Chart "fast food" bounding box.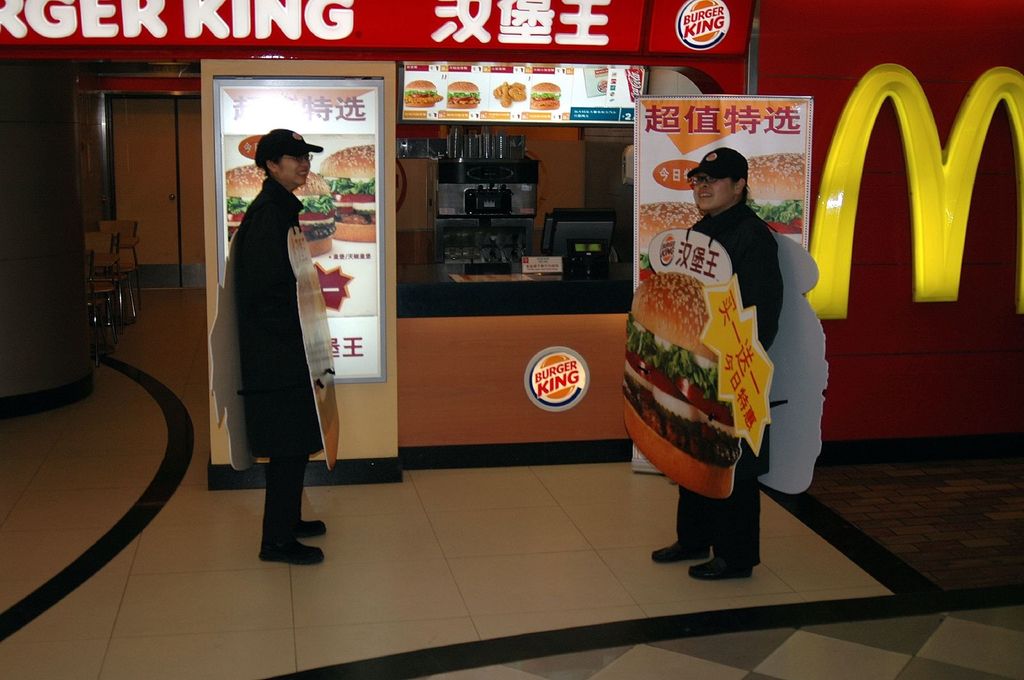
Charted: region(447, 82, 474, 107).
